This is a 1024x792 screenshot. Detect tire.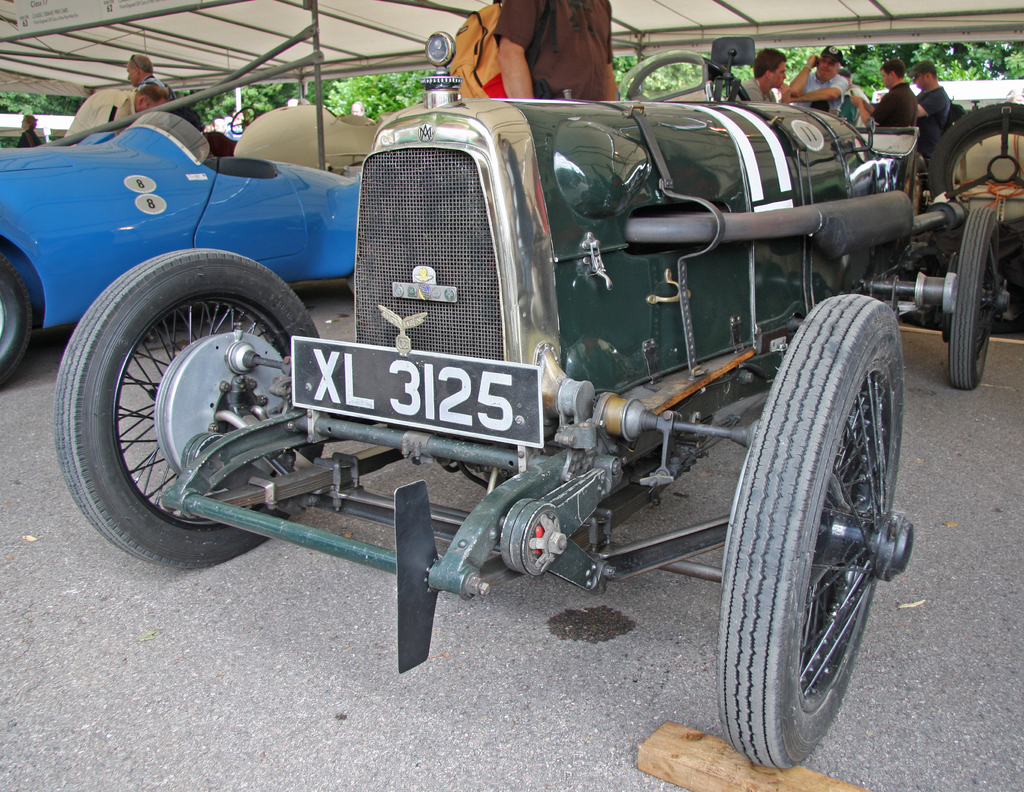
locate(716, 294, 919, 766).
